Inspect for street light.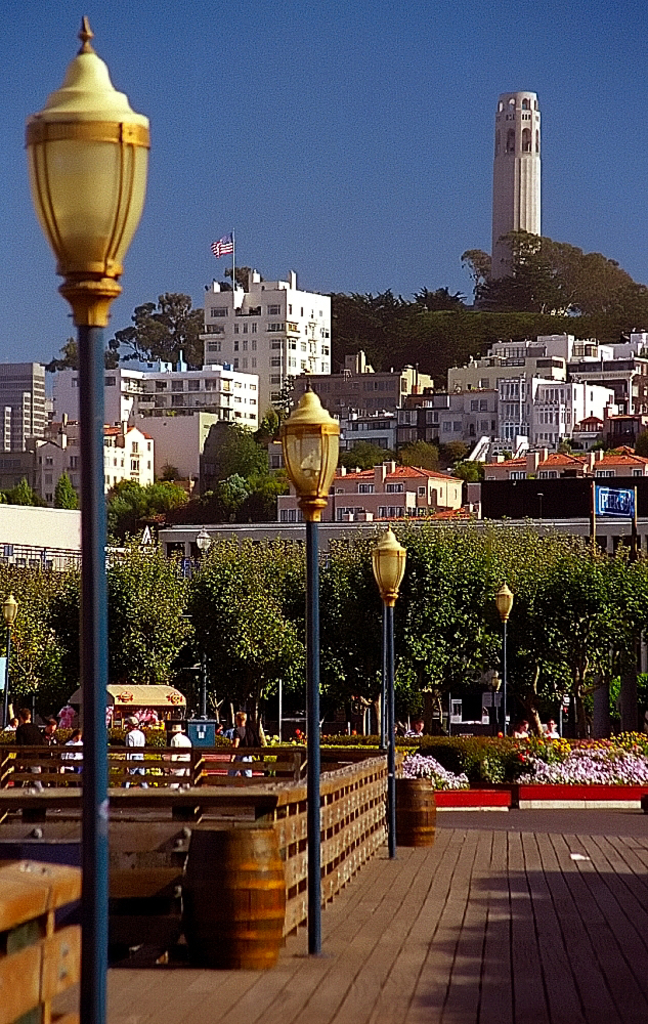
Inspection: [left=188, top=527, right=215, bottom=719].
